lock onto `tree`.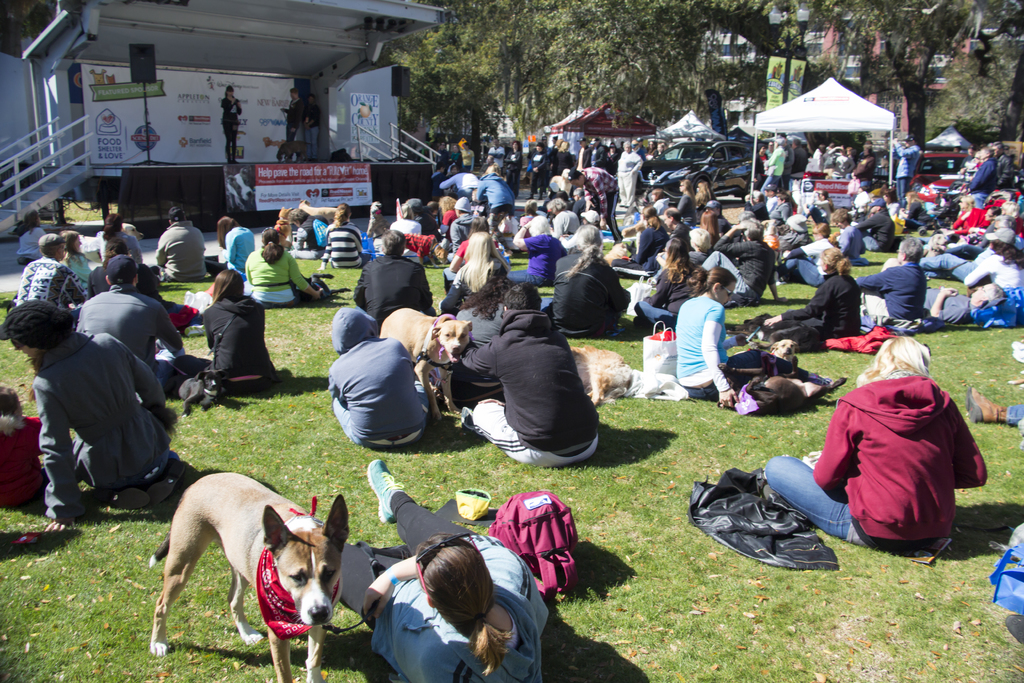
Locked: (383, 0, 515, 170).
